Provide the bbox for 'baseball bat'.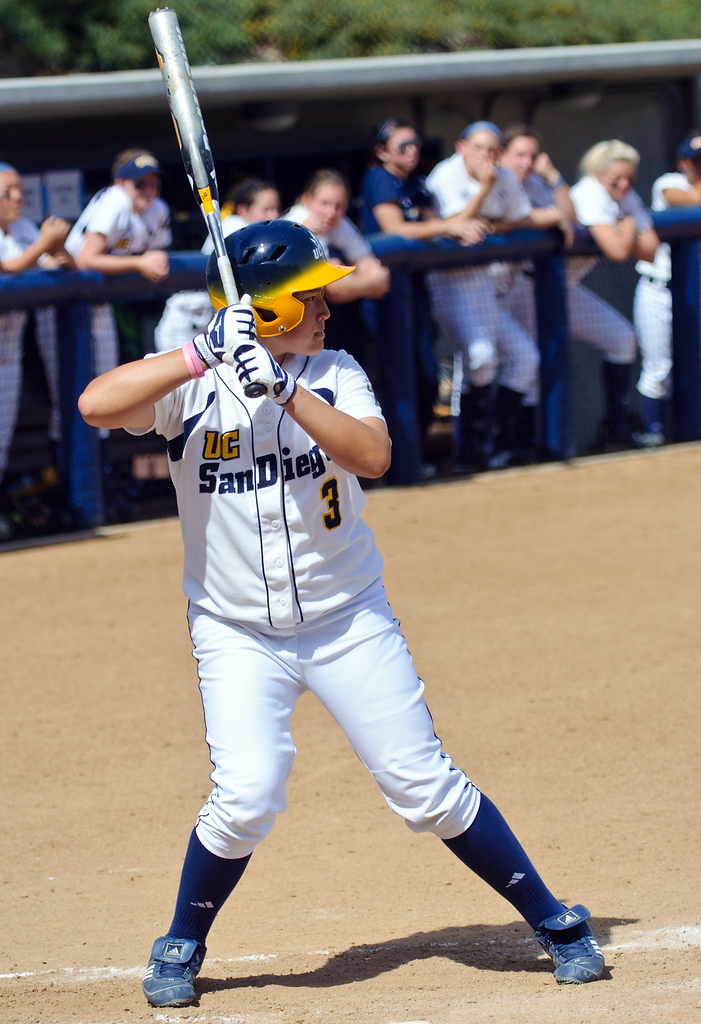
box(143, 8, 270, 399).
